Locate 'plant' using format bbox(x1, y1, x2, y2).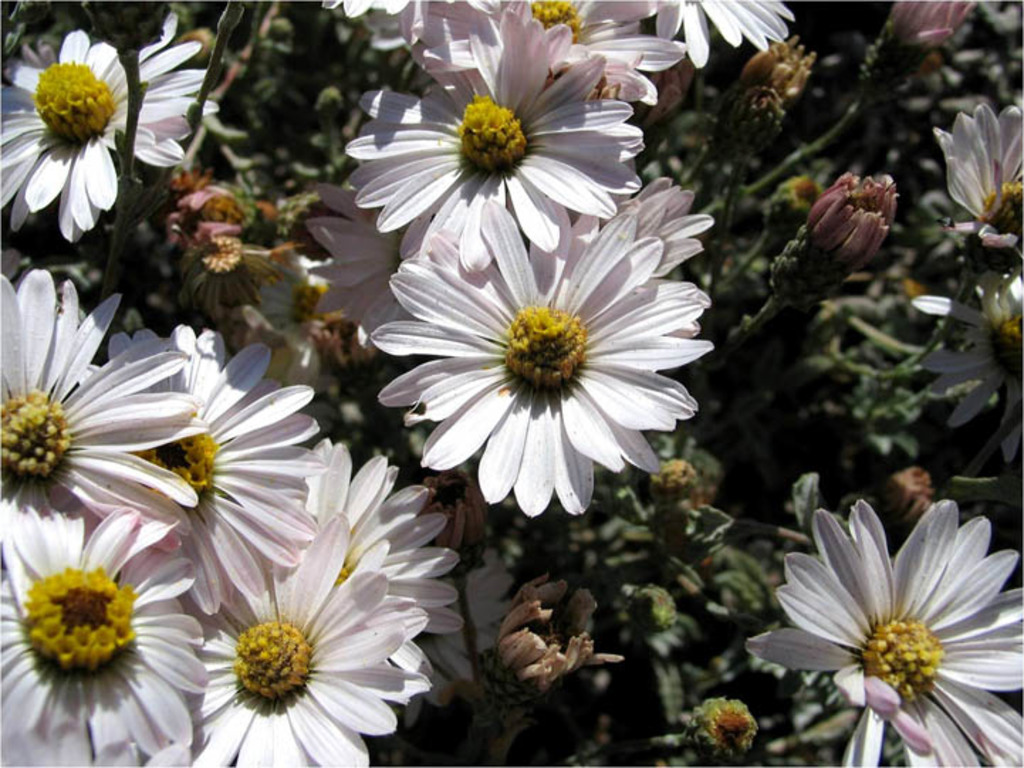
bbox(0, 0, 1023, 767).
